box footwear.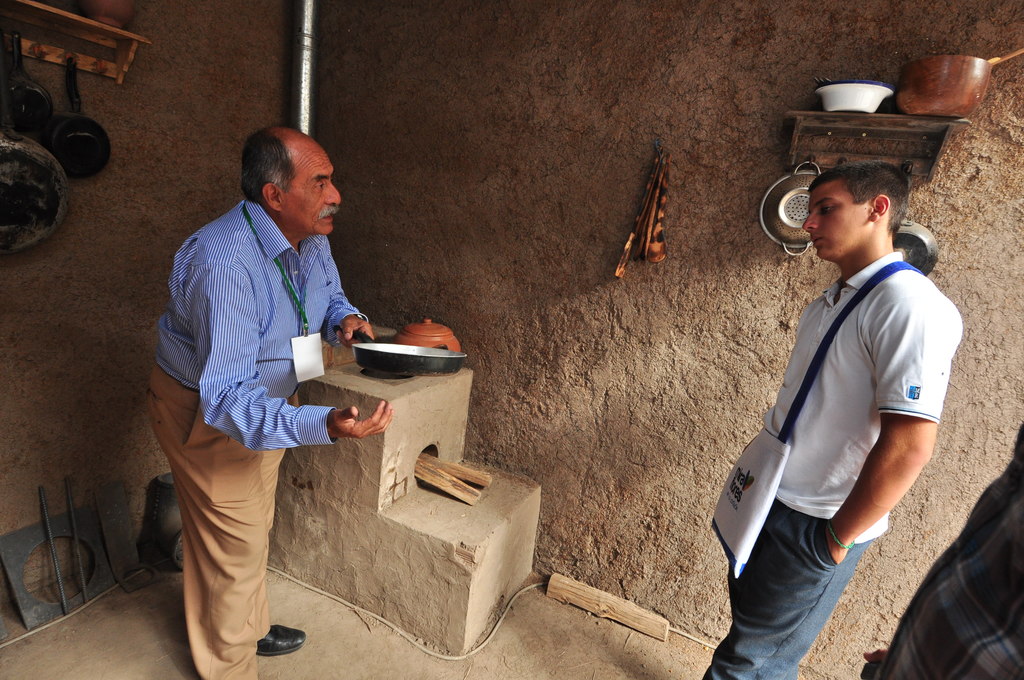
(260,624,305,654).
